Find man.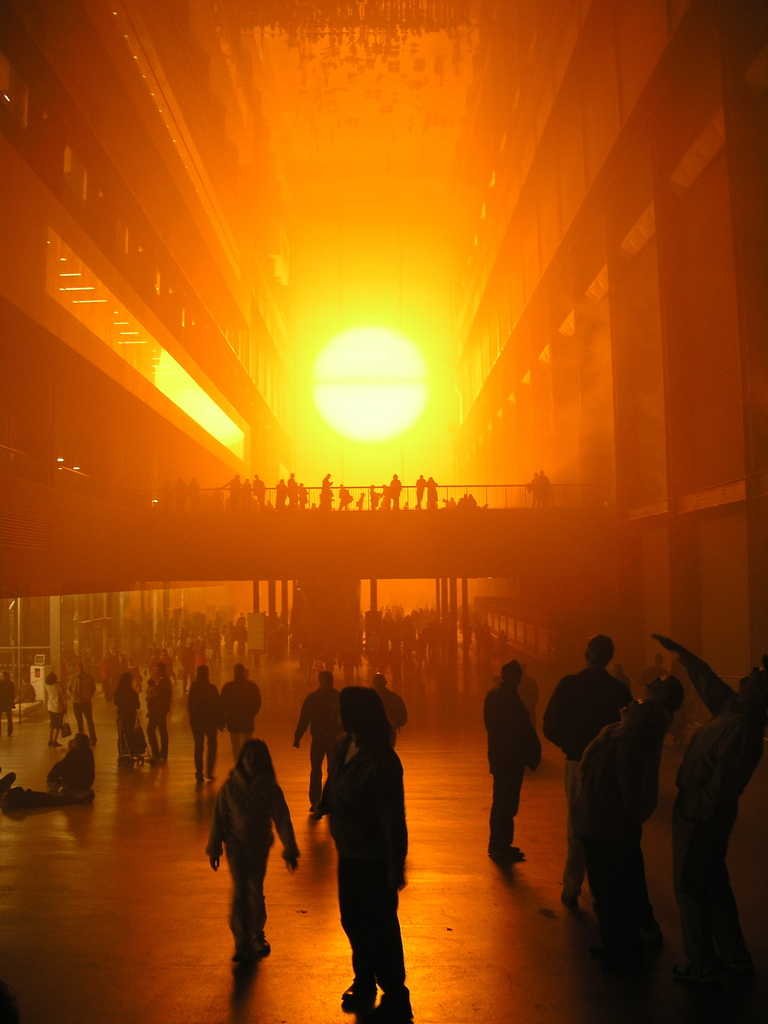
bbox=[213, 662, 257, 756].
